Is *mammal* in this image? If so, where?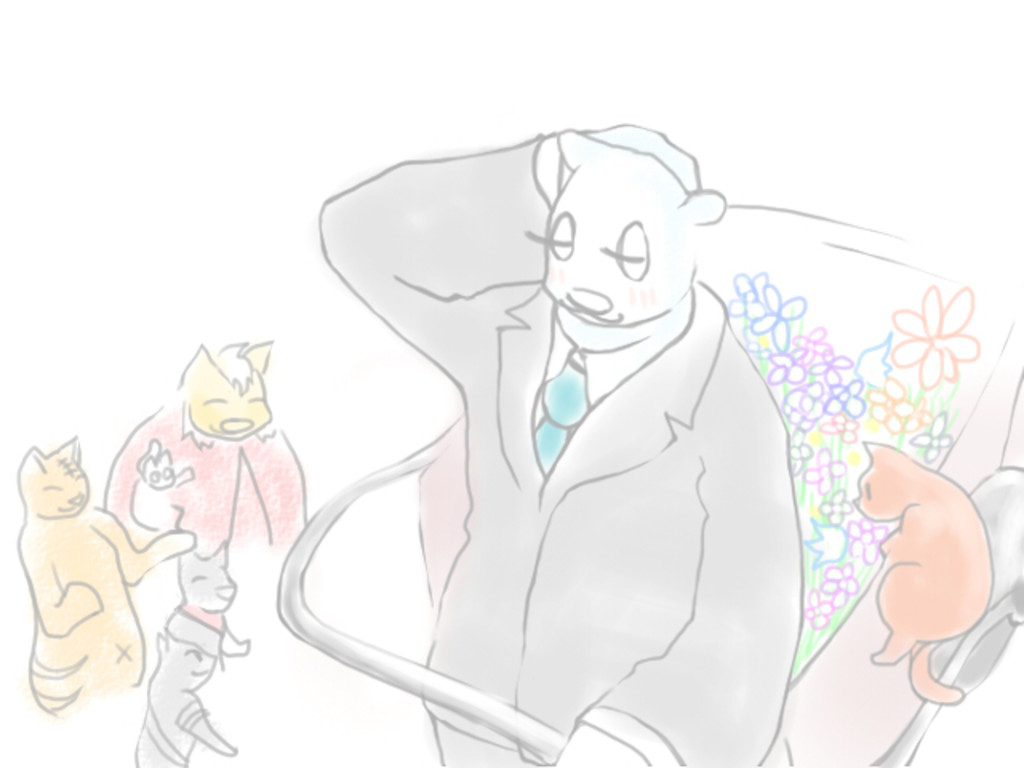
Yes, at 128 536 251 766.
